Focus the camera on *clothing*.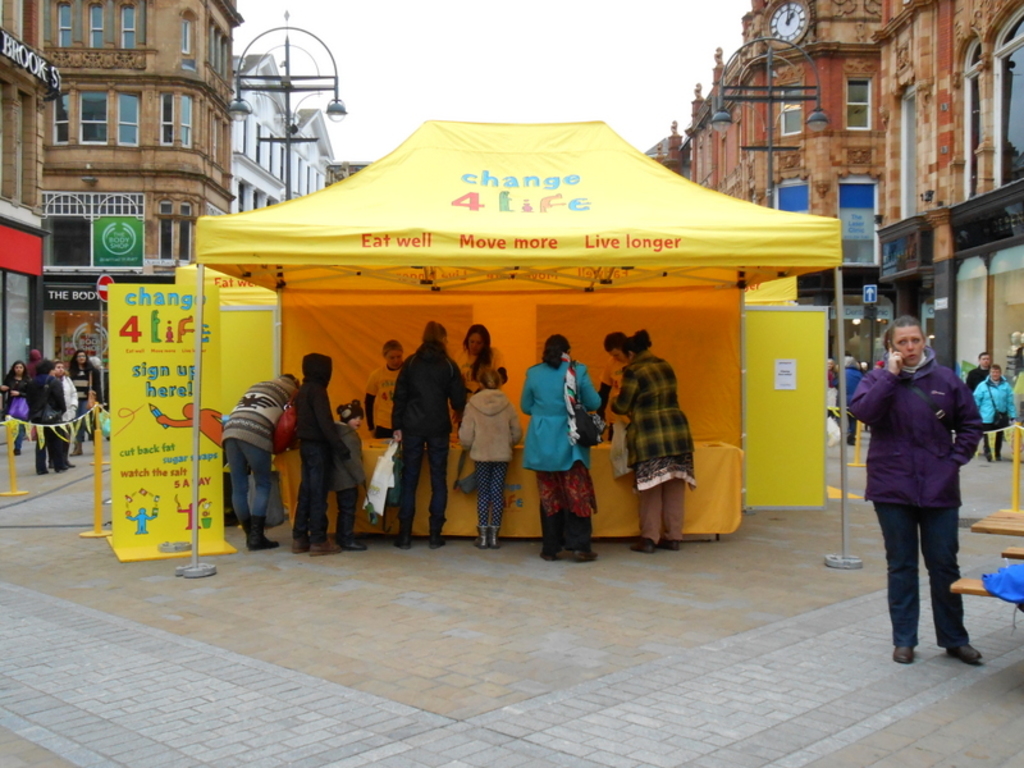
Focus region: (x1=224, y1=380, x2=300, y2=521).
